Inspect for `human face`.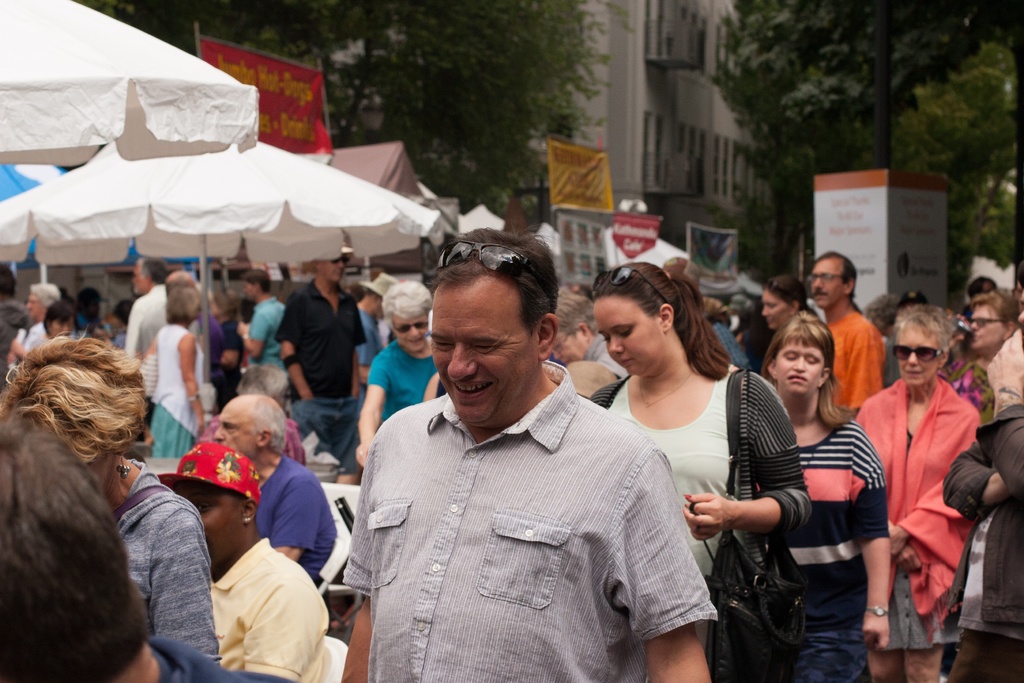
Inspection: Rect(811, 259, 845, 310).
